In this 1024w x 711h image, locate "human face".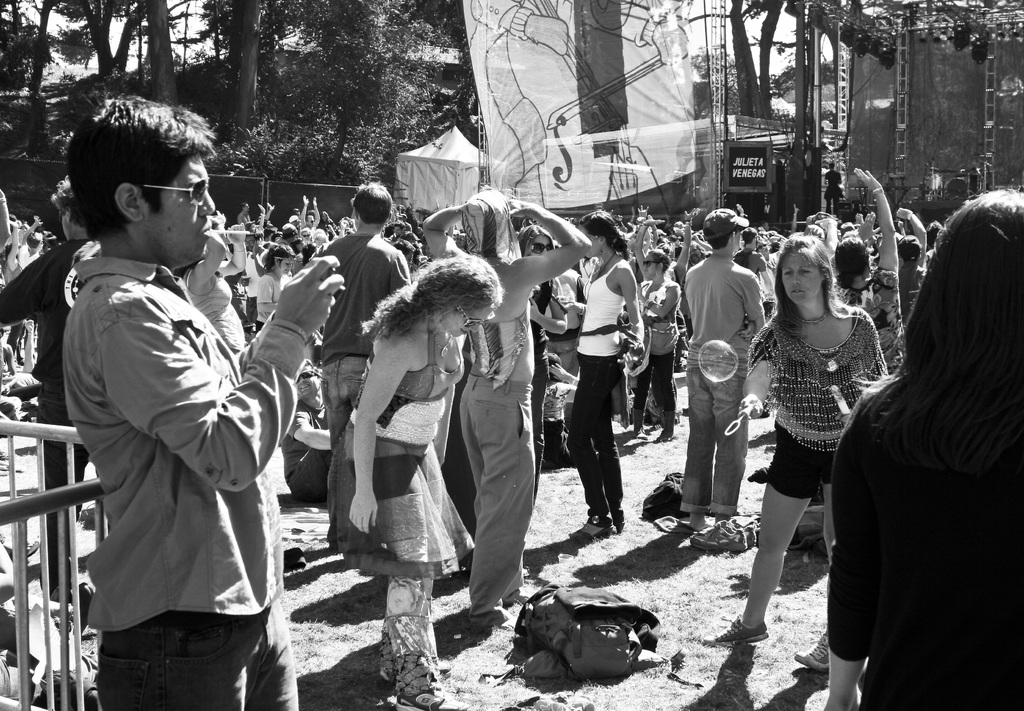
Bounding box: select_region(781, 254, 823, 300).
